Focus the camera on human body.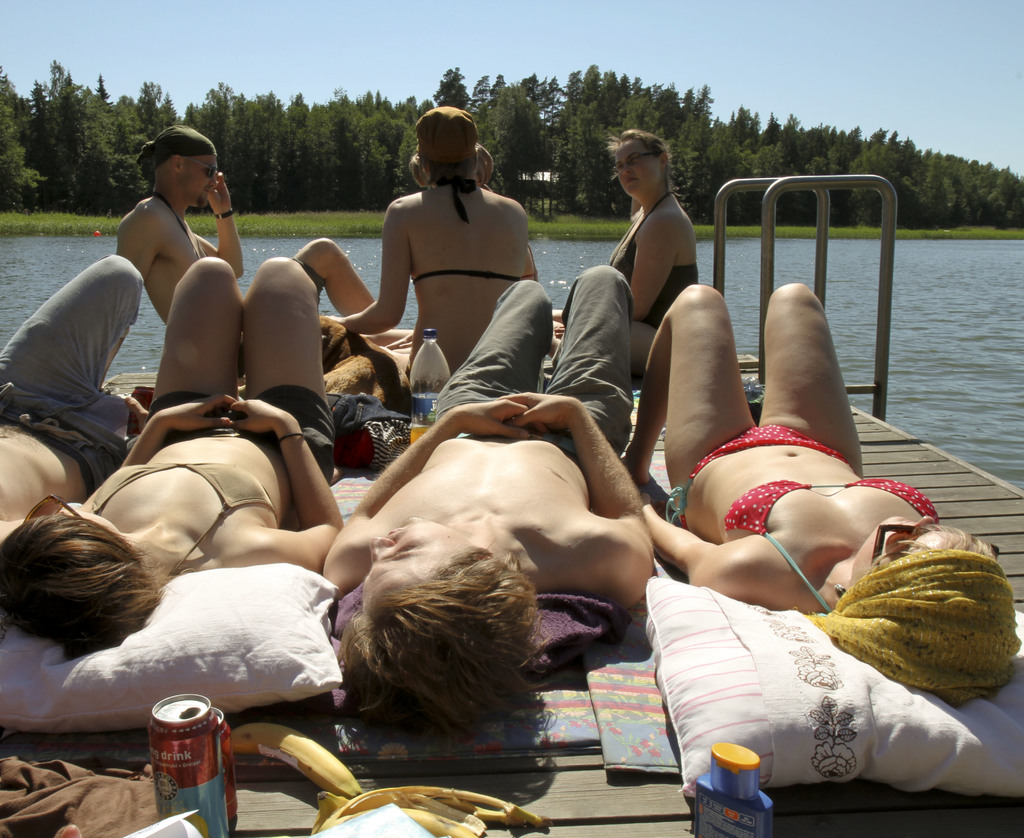
Focus region: (x1=614, y1=280, x2=945, y2=594).
